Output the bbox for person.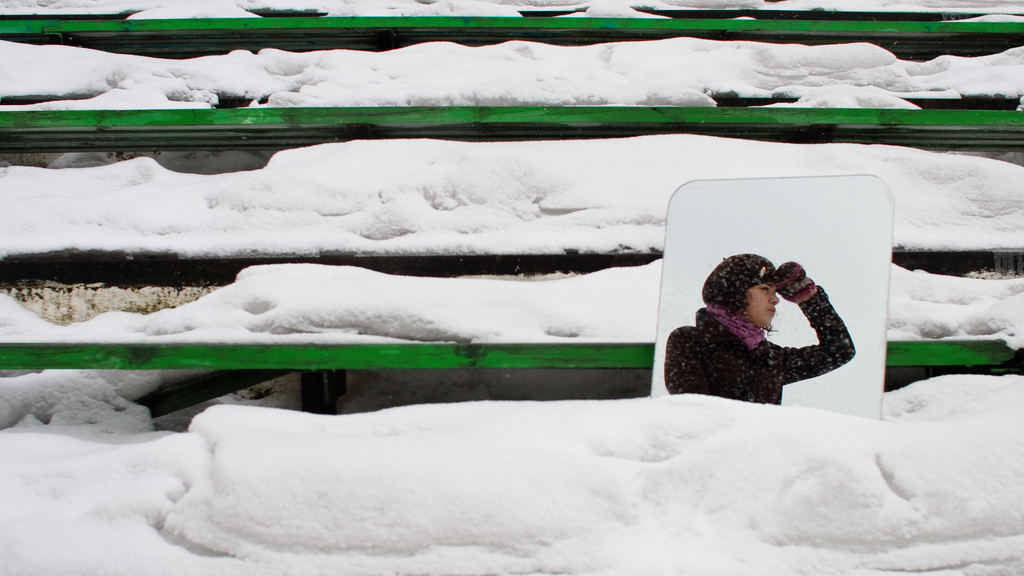
662, 252, 857, 406.
